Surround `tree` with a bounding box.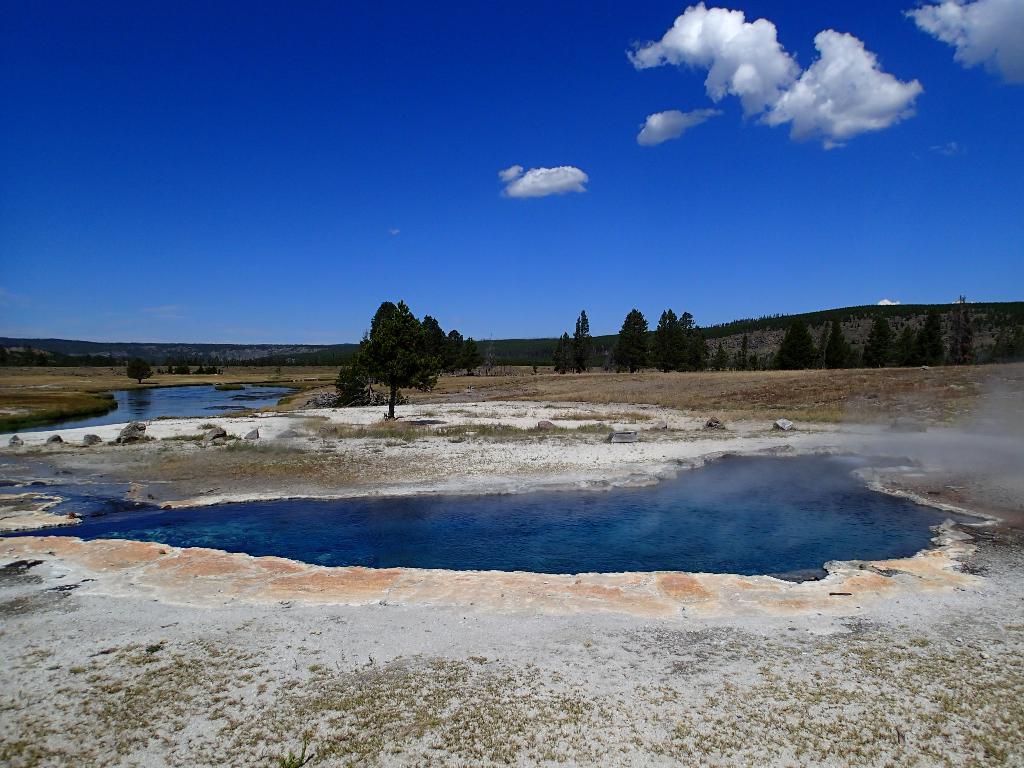
(left=712, top=342, right=732, bottom=373).
